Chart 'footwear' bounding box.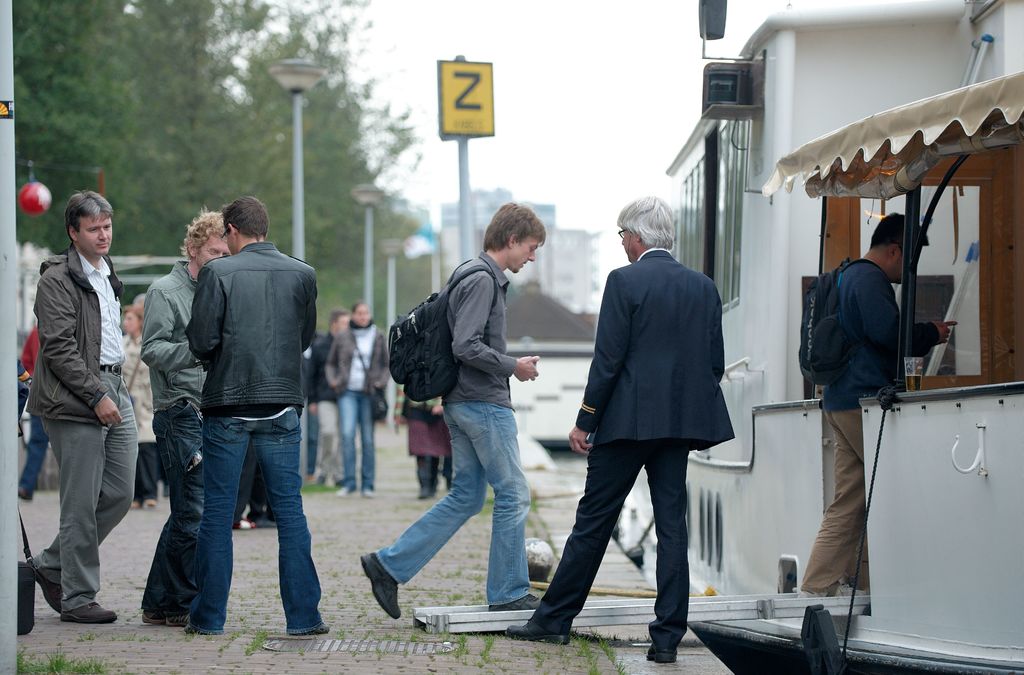
Charted: 234 518 257 530.
